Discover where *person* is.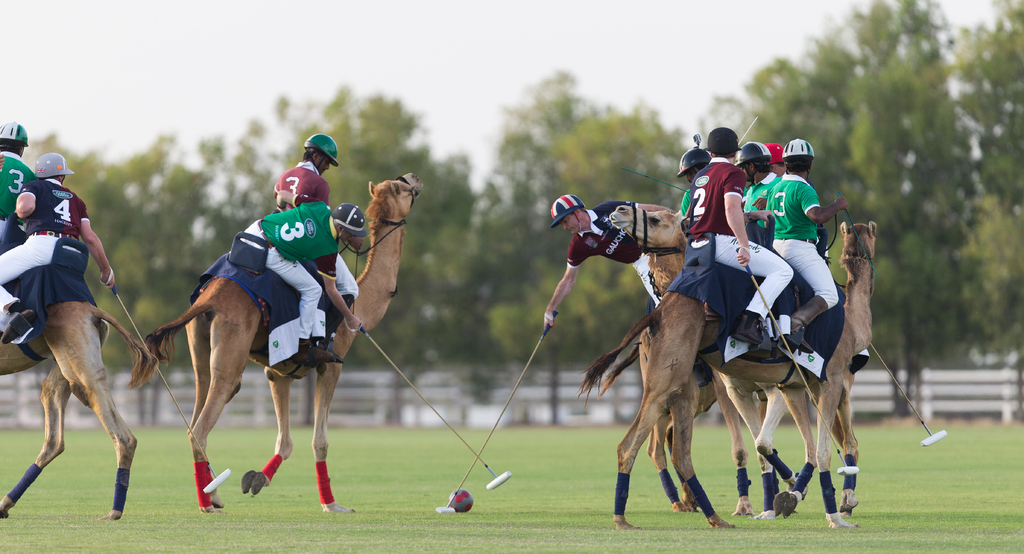
Discovered at region(8, 151, 126, 316).
